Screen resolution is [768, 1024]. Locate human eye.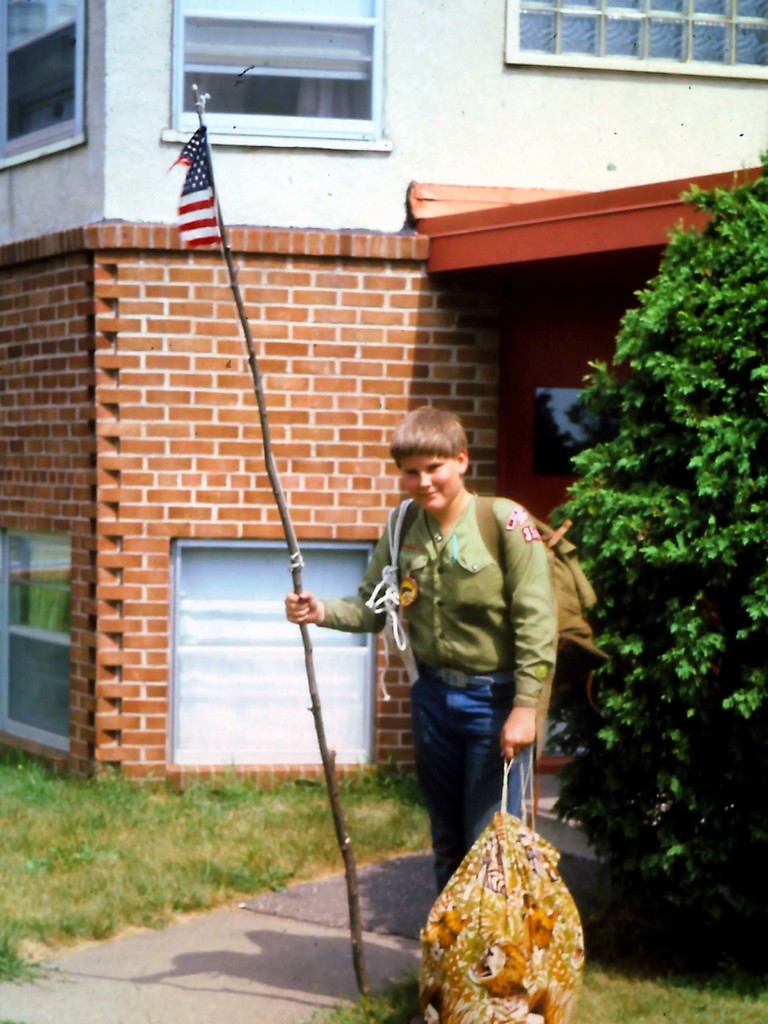
(x1=427, y1=461, x2=441, y2=472).
